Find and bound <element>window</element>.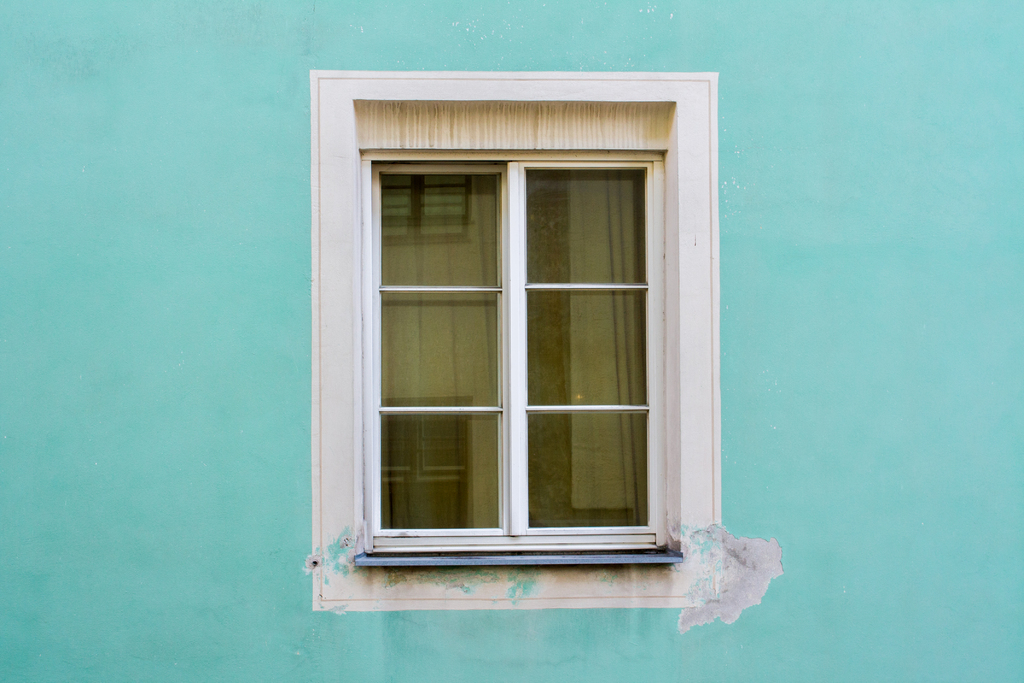
Bound: box(314, 70, 727, 618).
